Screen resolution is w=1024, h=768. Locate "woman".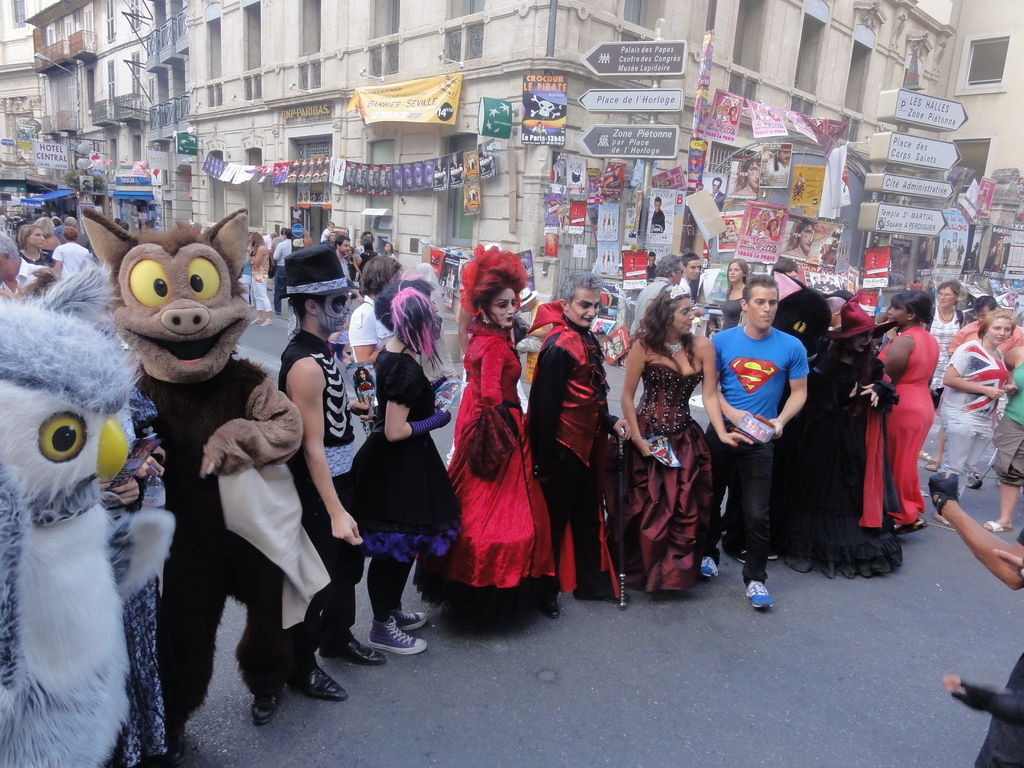
BBox(336, 271, 463, 652).
